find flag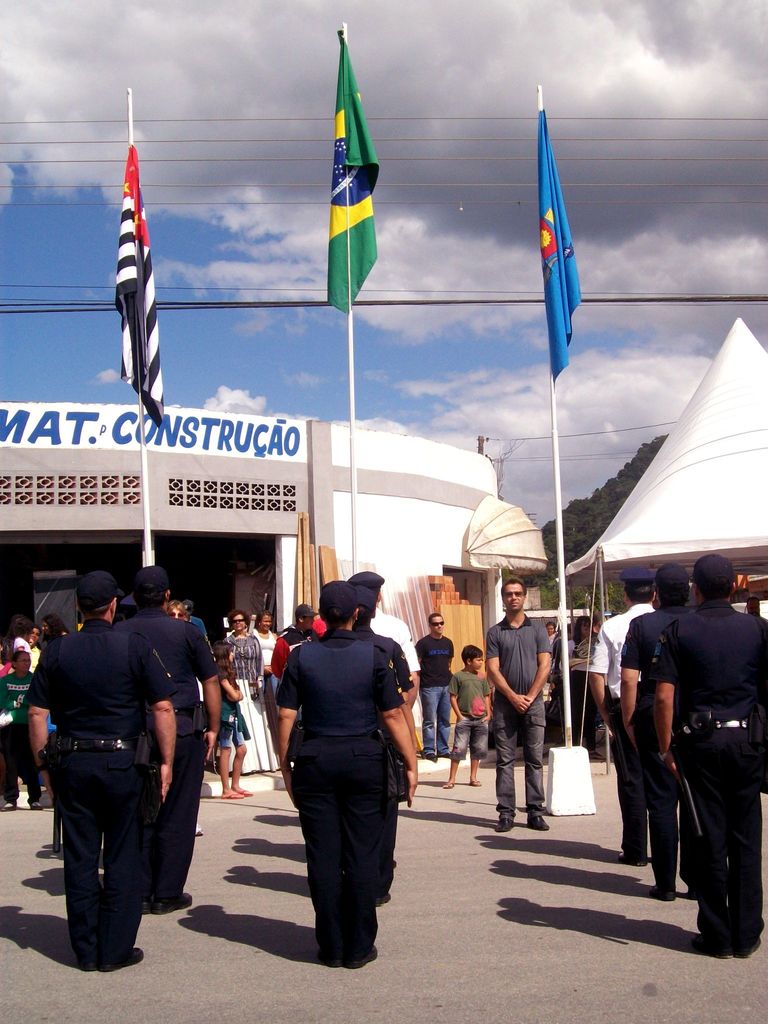
<region>309, 43, 389, 316</region>
